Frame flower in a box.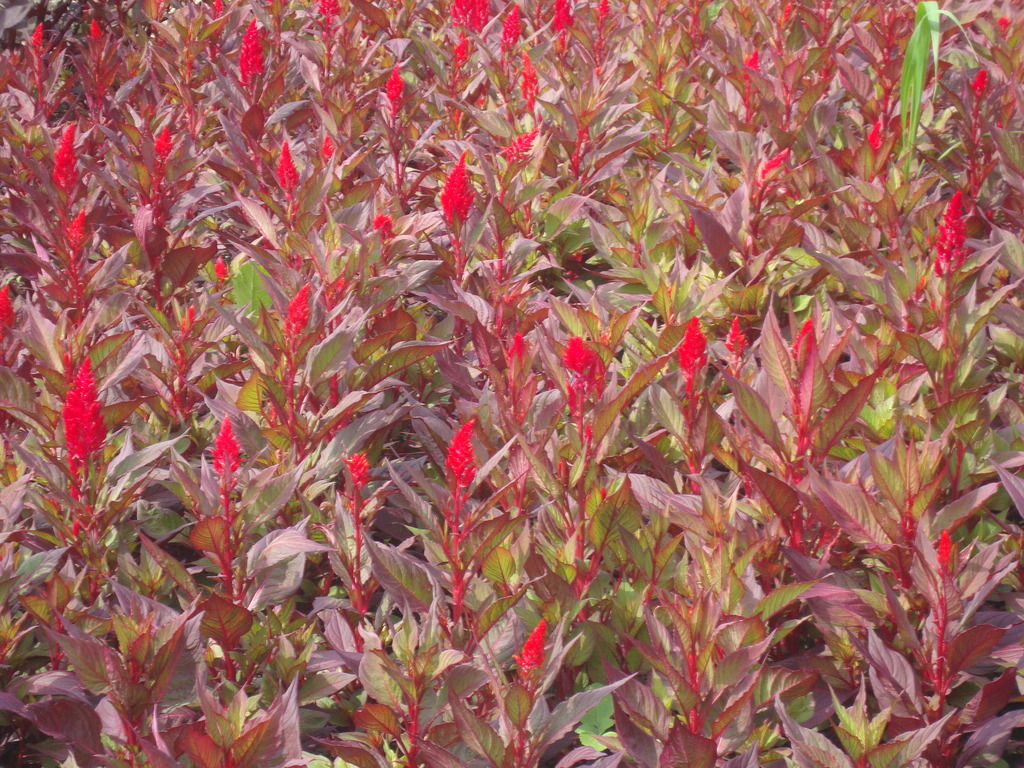
[left=870, top=122, right=890, bottom=155].
